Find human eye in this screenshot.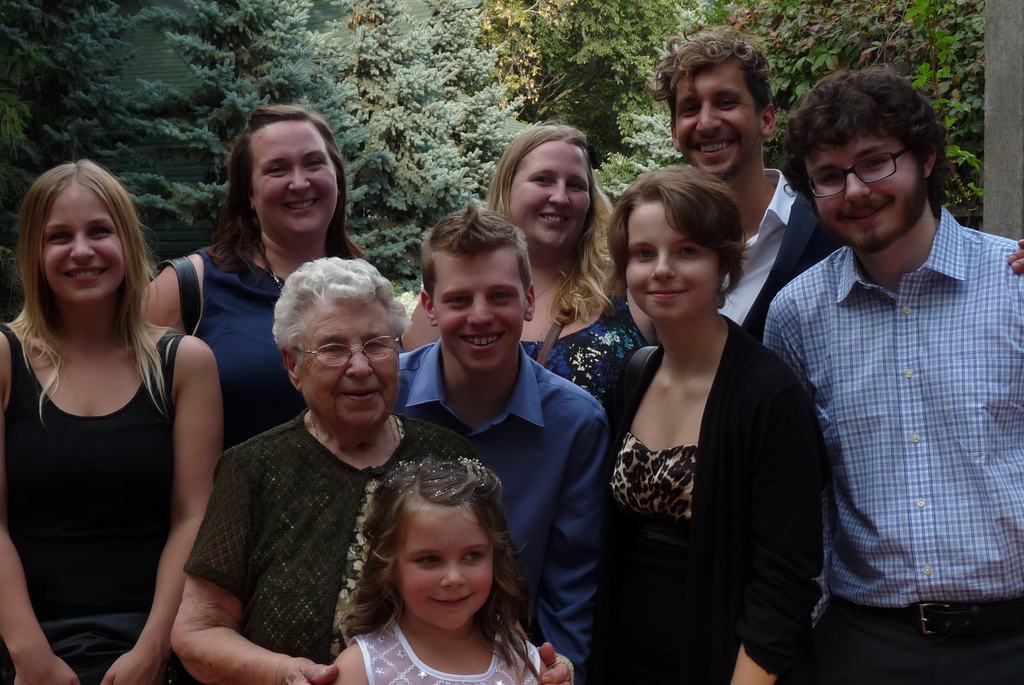
The bounding box for human eye is bbox=(677, 102, 701, 117).
